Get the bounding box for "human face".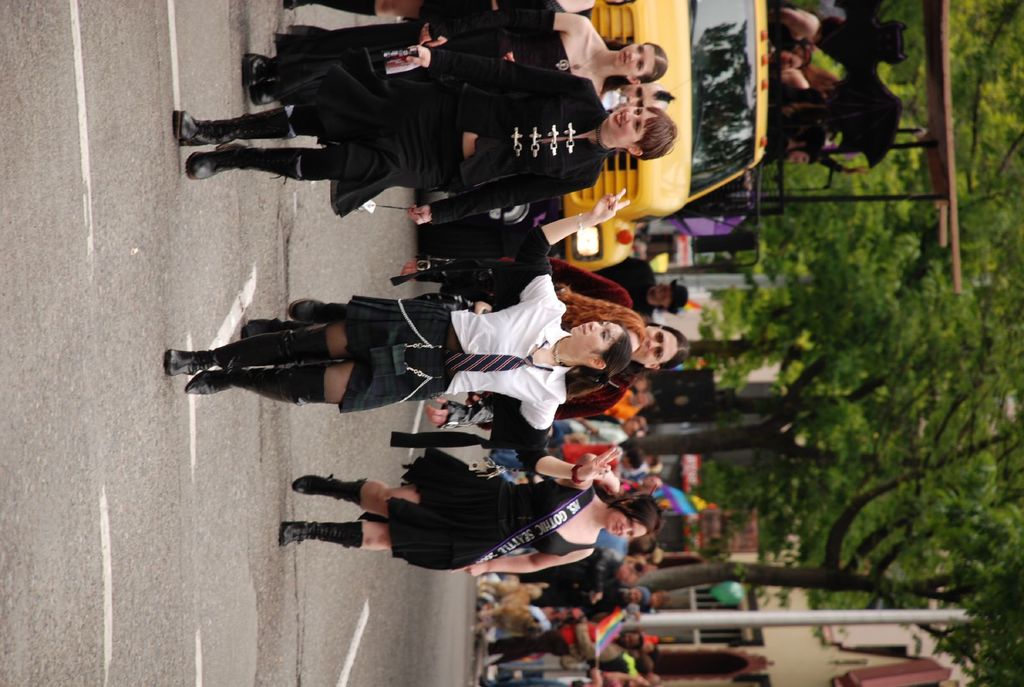
[606,514,652,540].
